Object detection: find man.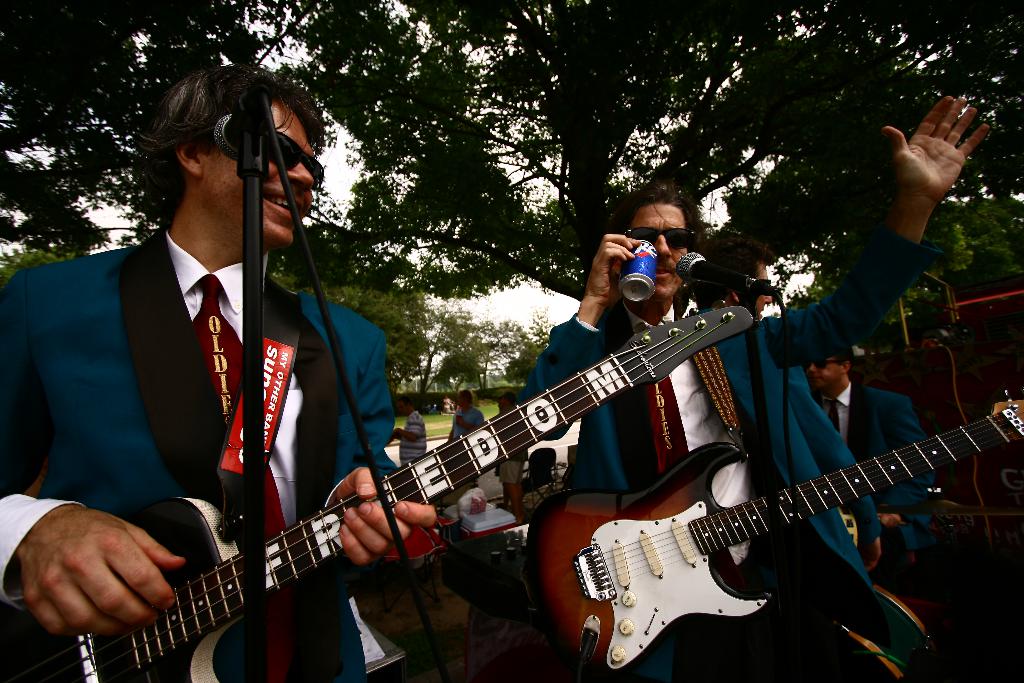
x1=515, y1=92, x2=988, y2=680.
